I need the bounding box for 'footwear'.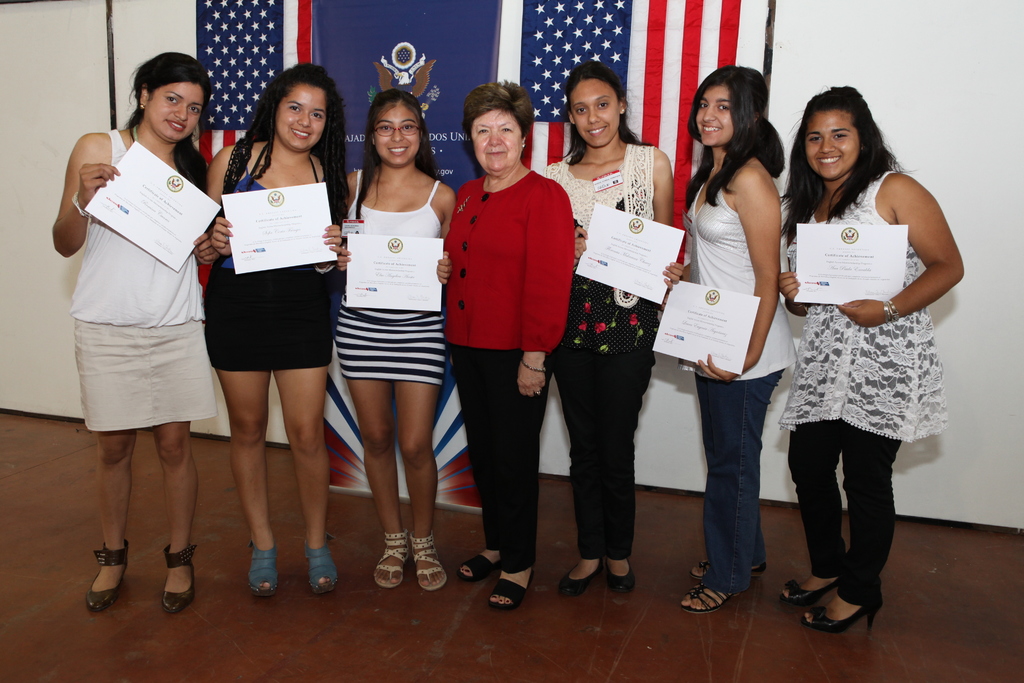
Here it is: 461 537 516 579.
